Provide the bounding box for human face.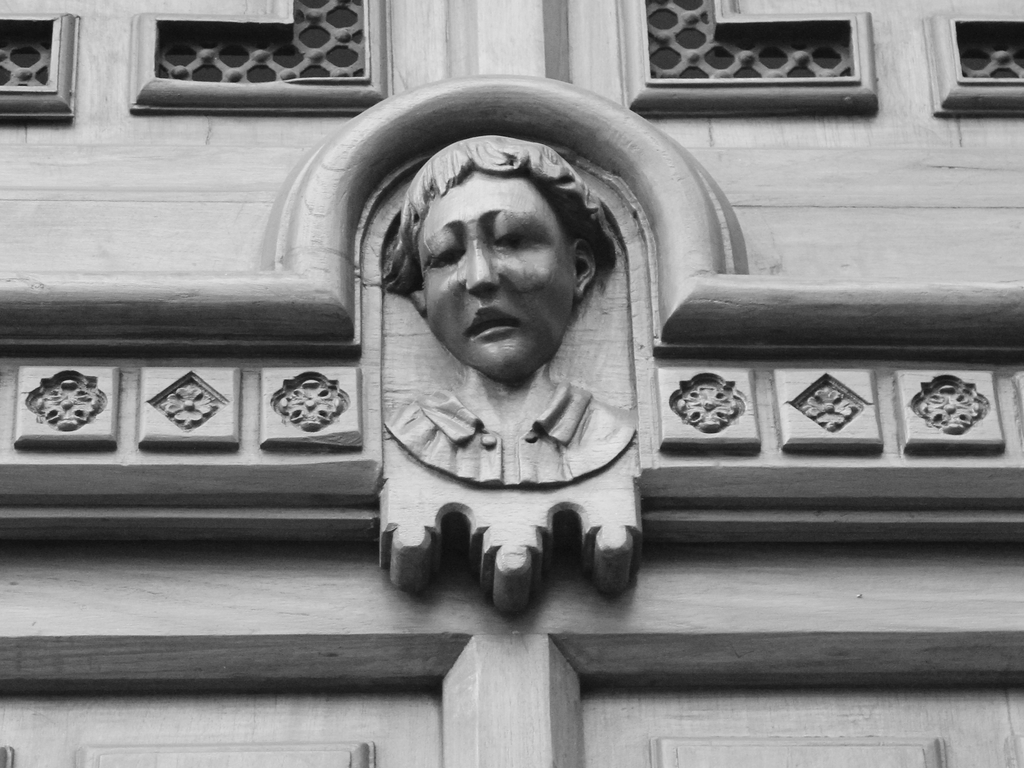
box=[413, 175, 577, 369].
